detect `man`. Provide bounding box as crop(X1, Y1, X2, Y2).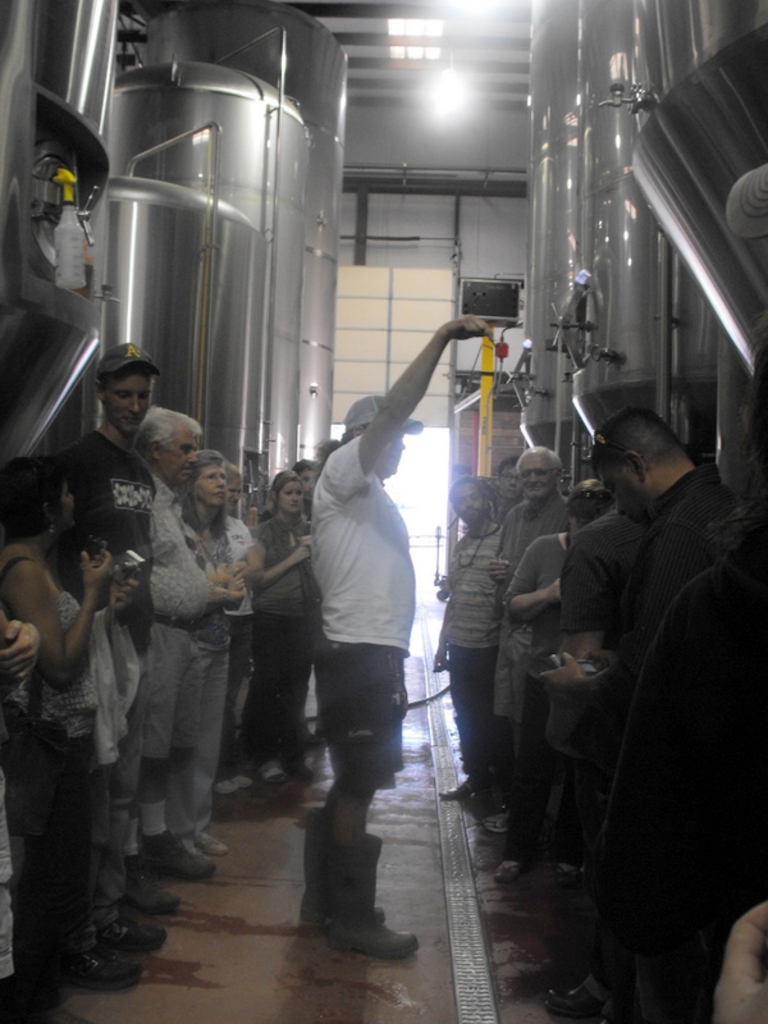
crop(489, 460, 531, 526).
